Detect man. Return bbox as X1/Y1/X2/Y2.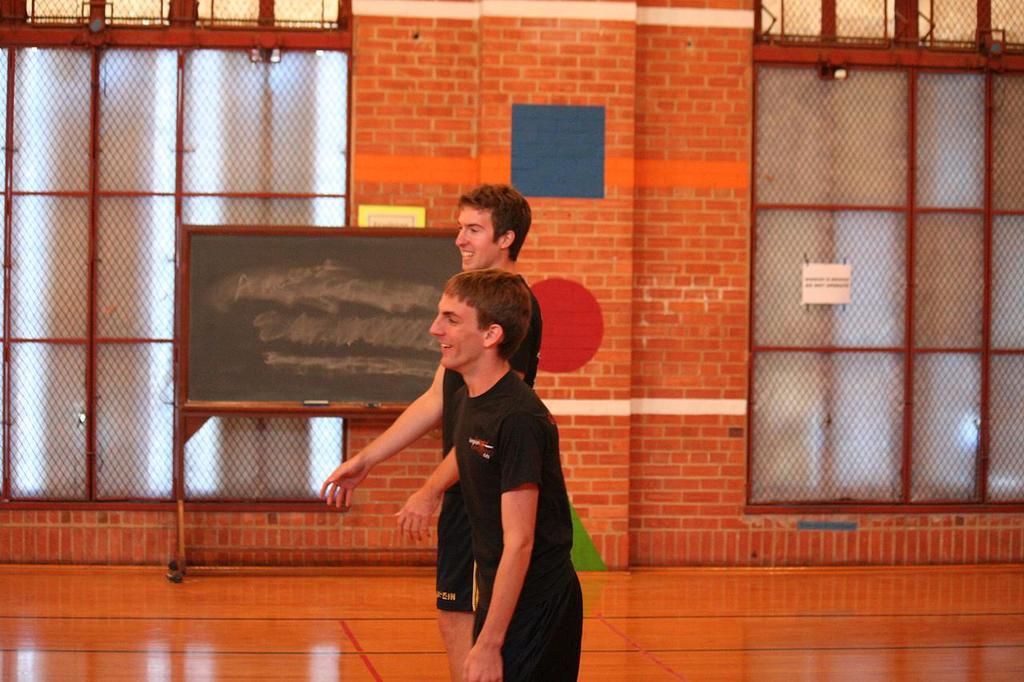
318/182/547/681.
